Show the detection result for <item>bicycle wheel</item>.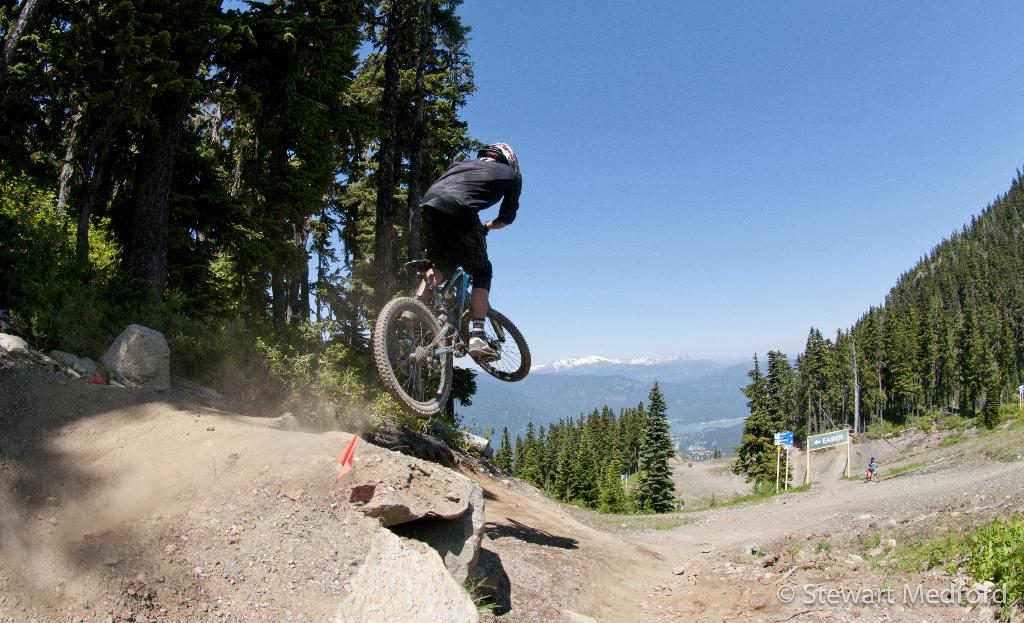
<box>459,306,531,381</box>.
